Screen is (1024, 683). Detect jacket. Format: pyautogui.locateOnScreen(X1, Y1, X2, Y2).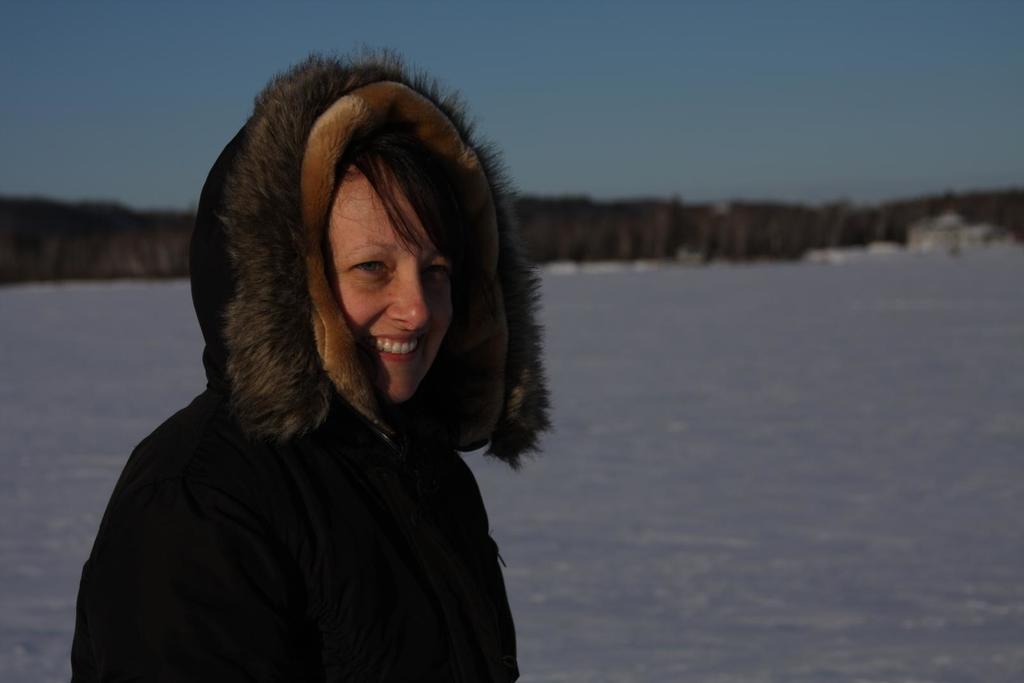
pyautogui.locateOnScreen(68, 180, 561, 682).
